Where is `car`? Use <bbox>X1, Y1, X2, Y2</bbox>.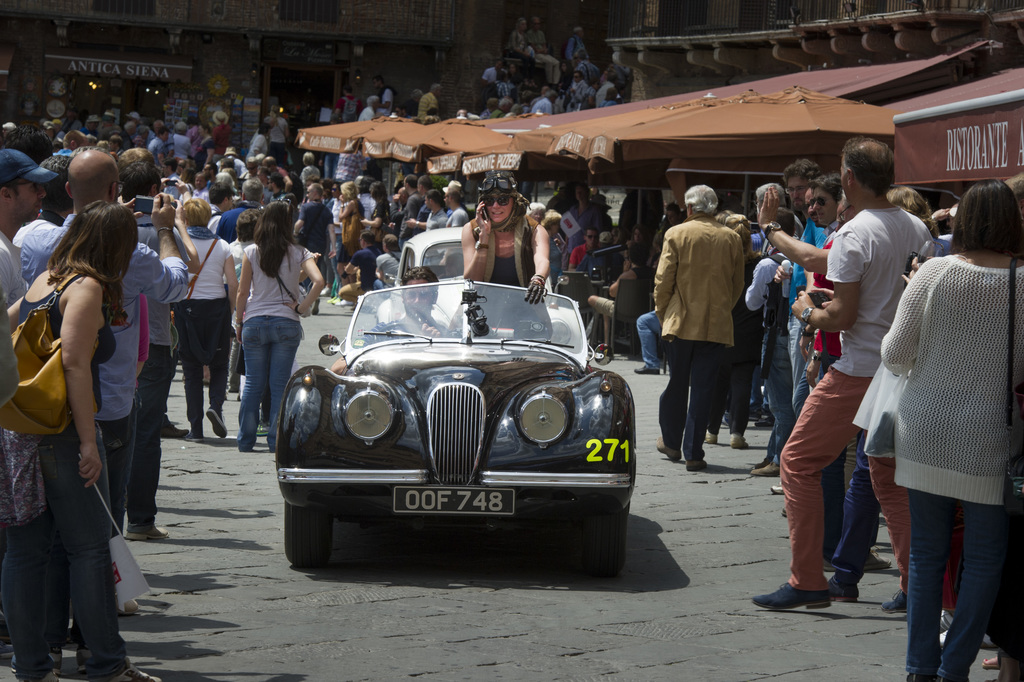
<bbox>372, 228, 586, 354</bbox>.
